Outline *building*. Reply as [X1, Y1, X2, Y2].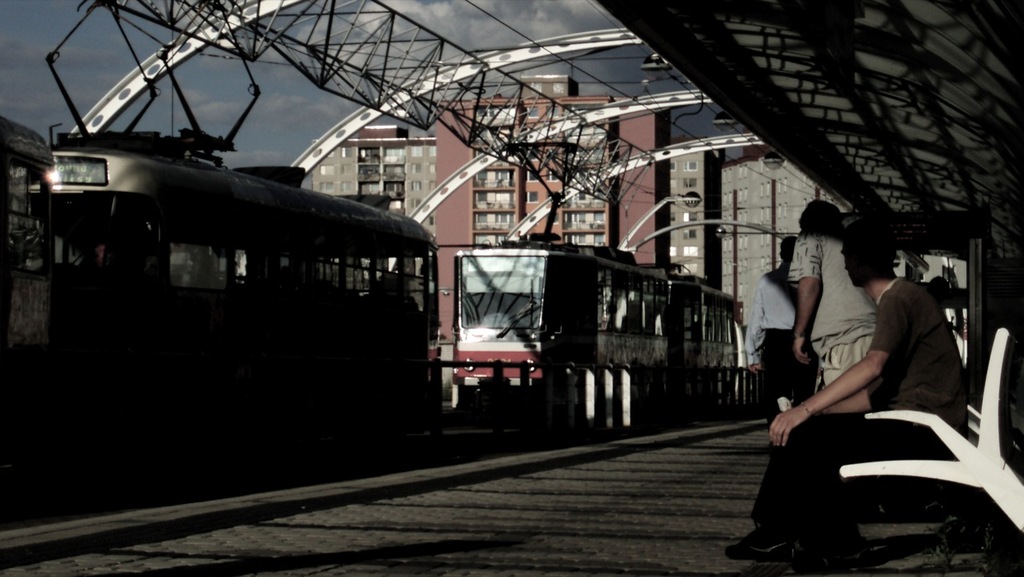
[671, 134, 724, 292].
